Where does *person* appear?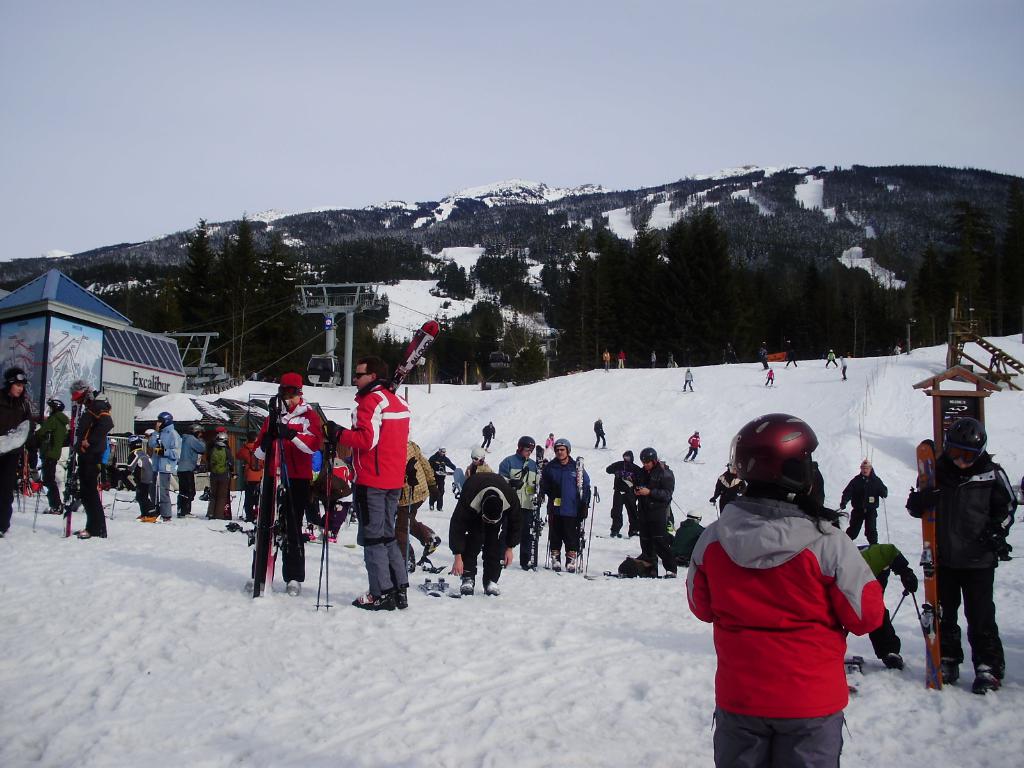
Appears at rect(602, 349, 610, 374).
